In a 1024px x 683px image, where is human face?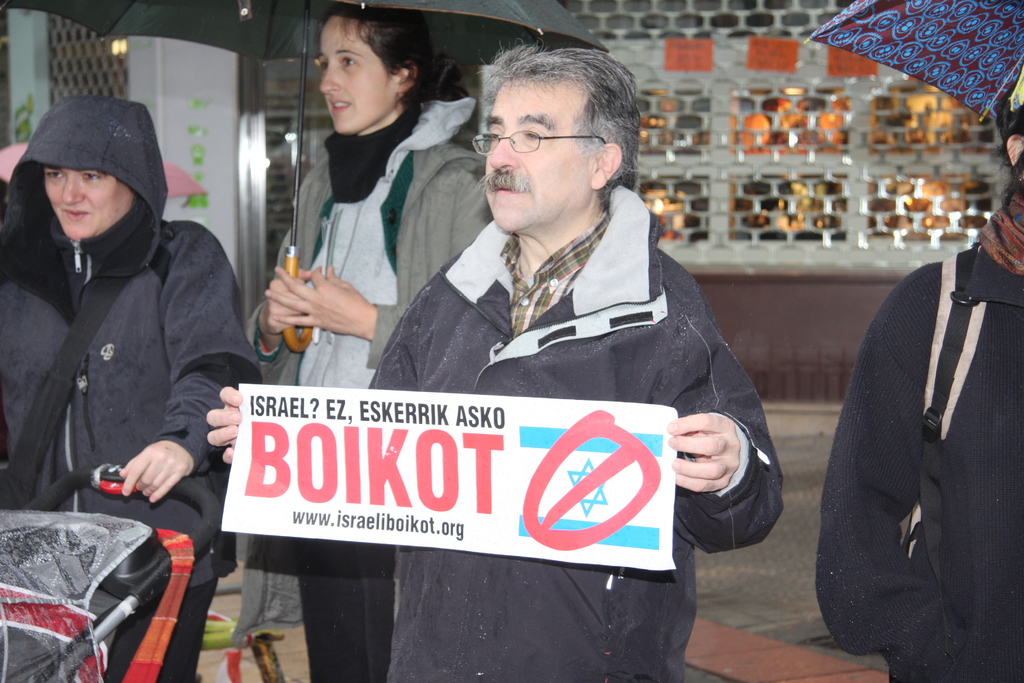
[left=319, top=15, right=393, bottom=133].
